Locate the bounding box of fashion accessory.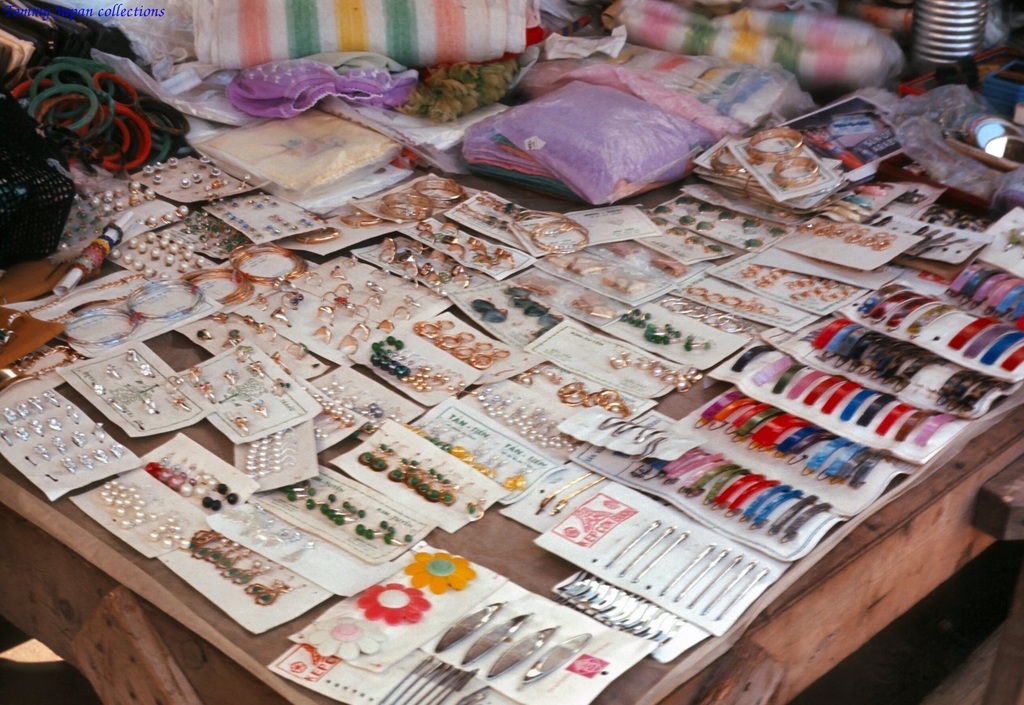
Bounding box: 63 400 82 424.
